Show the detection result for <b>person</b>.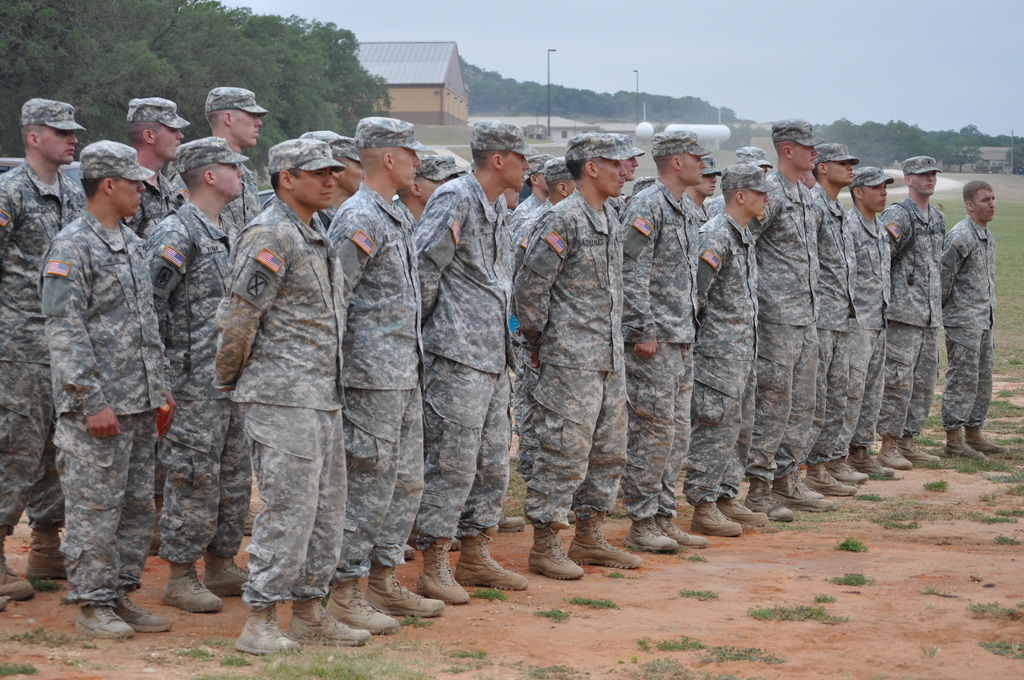
{"left": 118, "top": 95, "right": 193, "bottom": 239}.
